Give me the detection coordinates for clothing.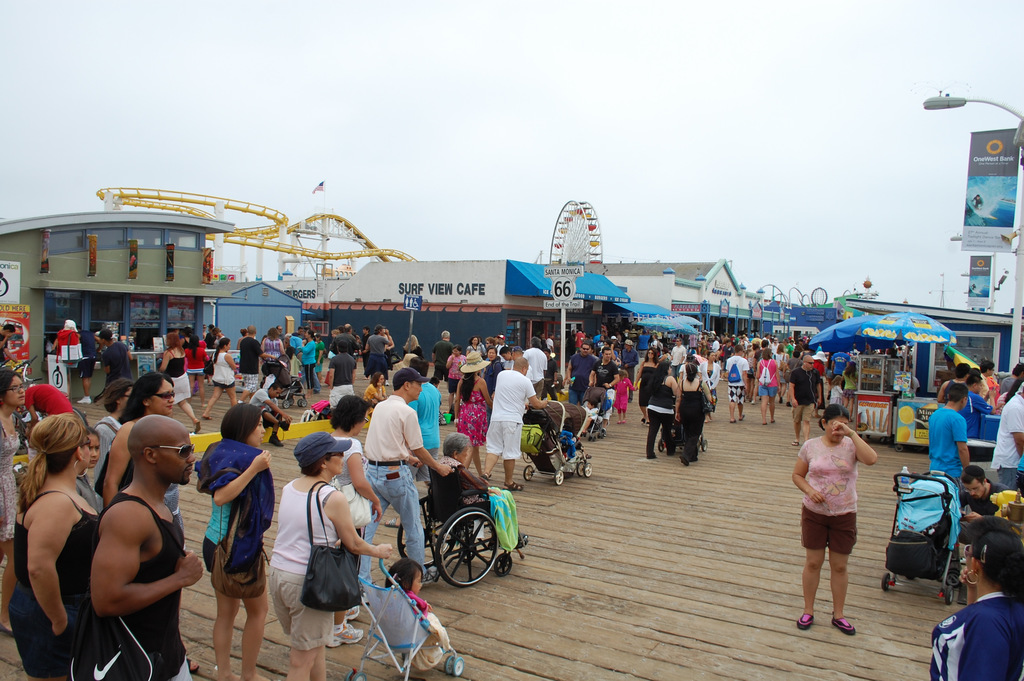
{"x1": 368, "y1": 332, "x2": 394, "y2": 381}.
